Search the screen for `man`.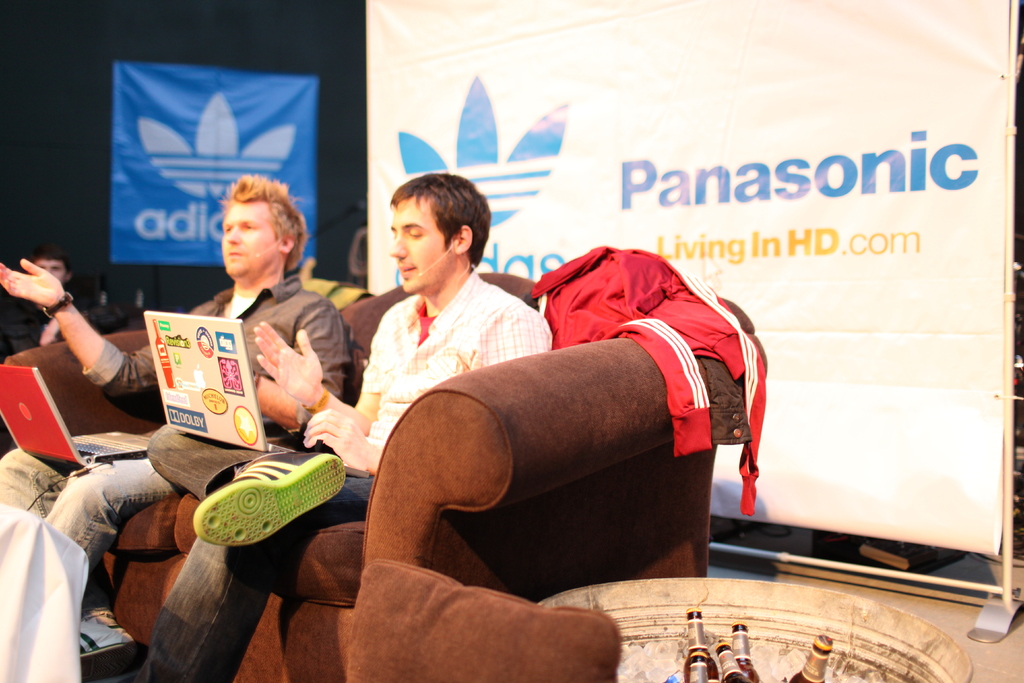
Found at left=135, top=170, right=552, bottom=682.
